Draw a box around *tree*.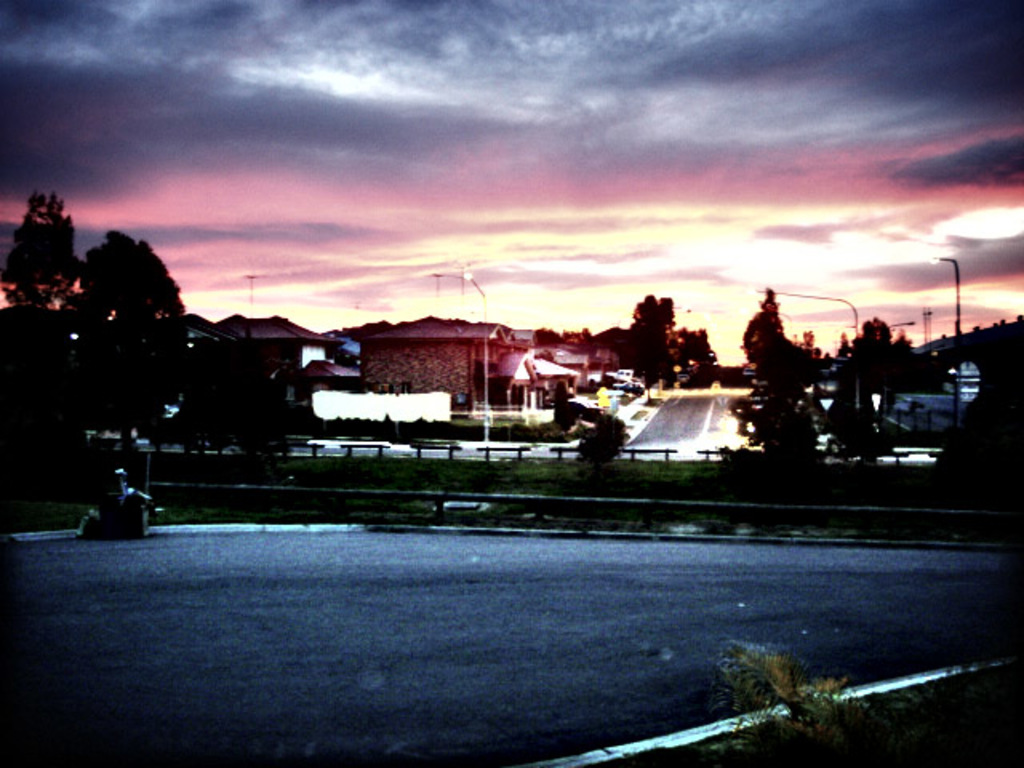
[741, 293, 821, 462].
